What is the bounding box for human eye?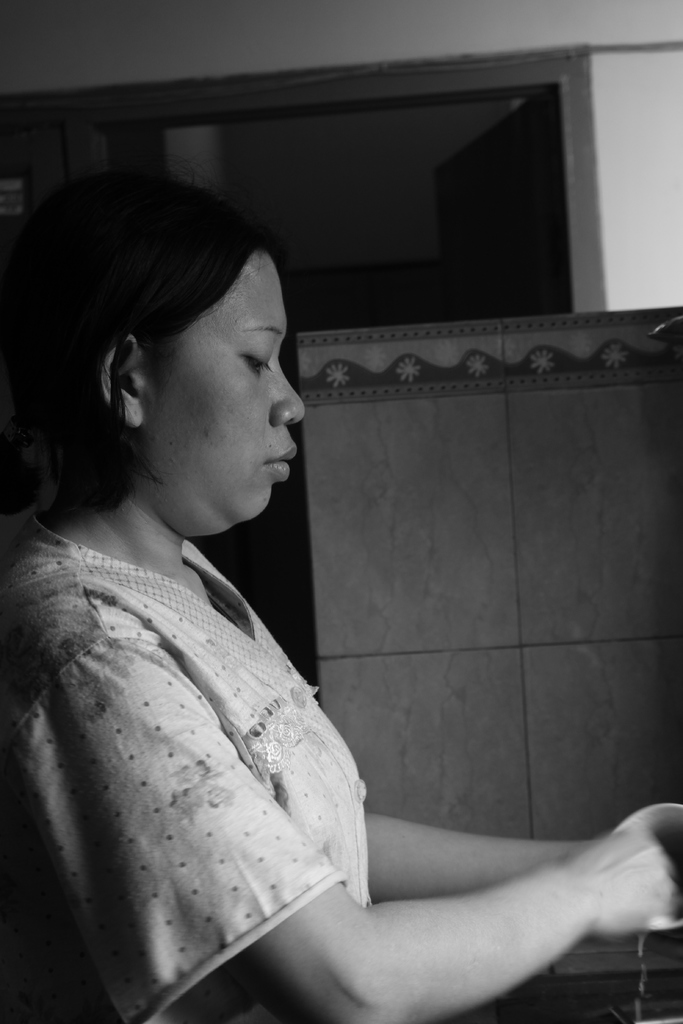
[left=242, top=346, right=276, bottom=374].
